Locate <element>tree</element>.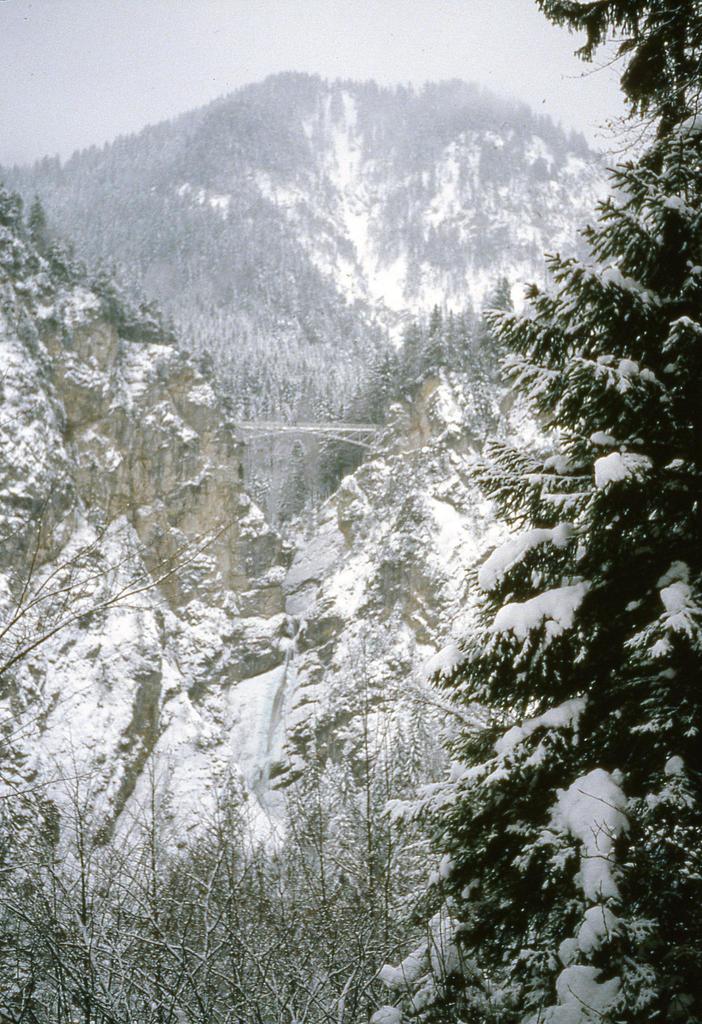
Bounding box: Rect(434, 0, 698, 1023).
